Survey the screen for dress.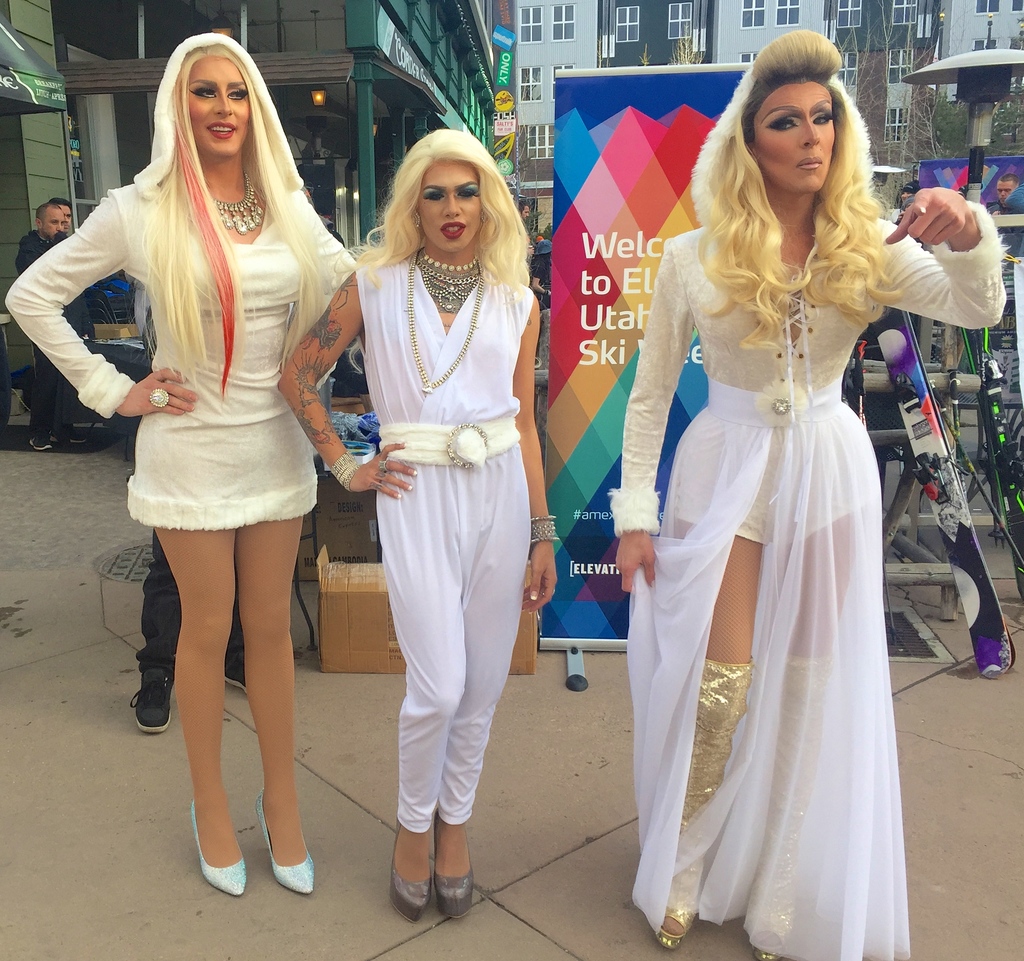
Survey found: l=1, t=175, r=350, b=526.
